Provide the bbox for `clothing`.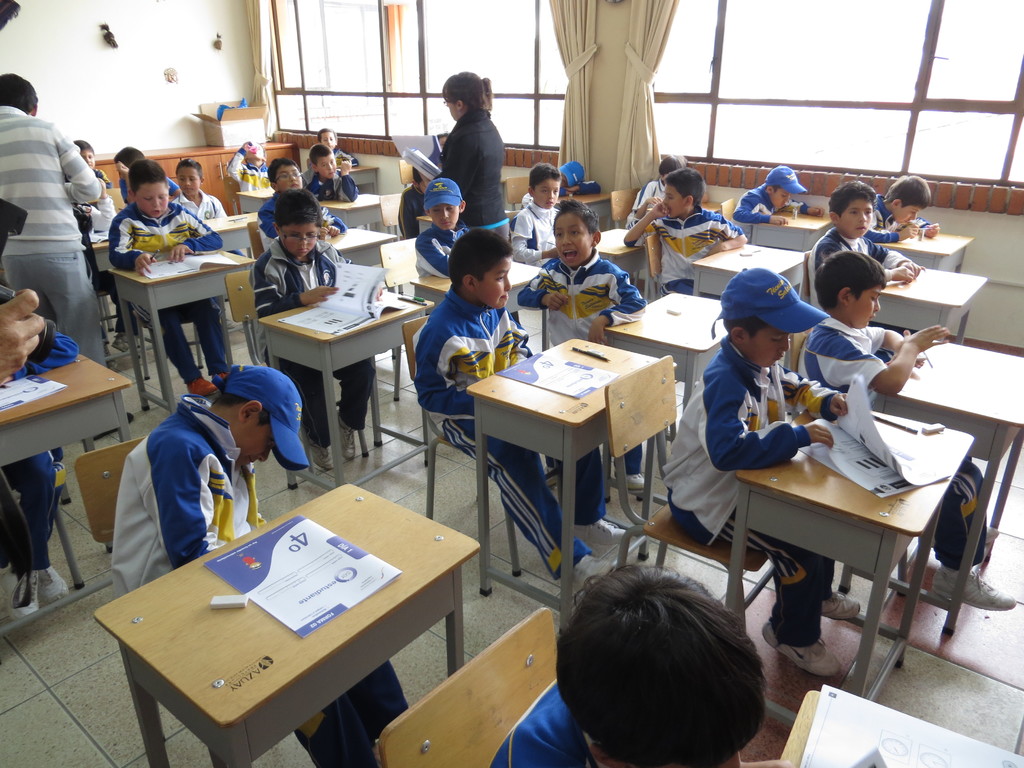
<bbox>180, 192, 226, 218</bbox>.
